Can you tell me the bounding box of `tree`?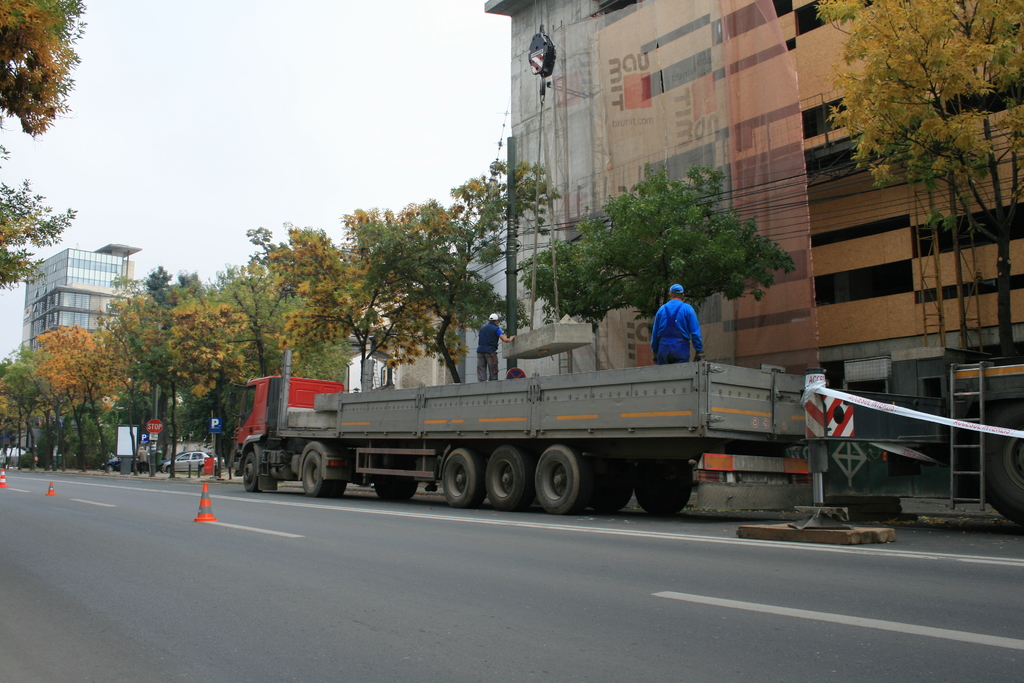
{"x1": 803, "y1": 0, "x2": 1023, "y2": 358}.
